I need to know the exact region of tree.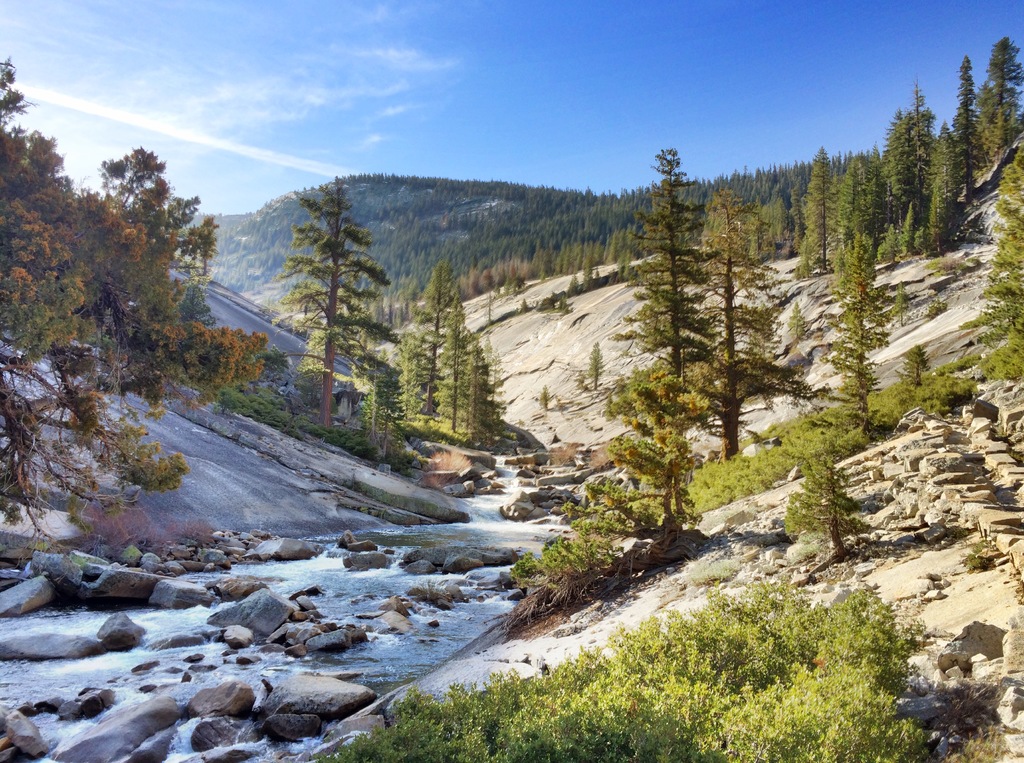
Region: box=[944, 53, 986, 209].
